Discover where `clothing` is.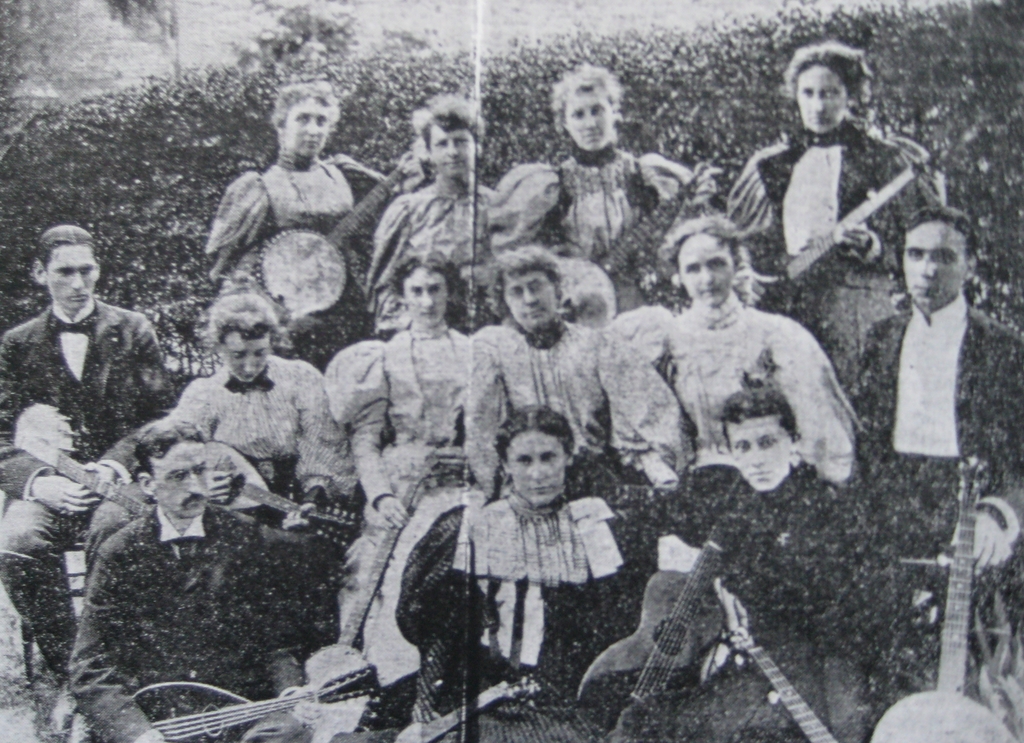
Discovered at [167,354,337,518].
